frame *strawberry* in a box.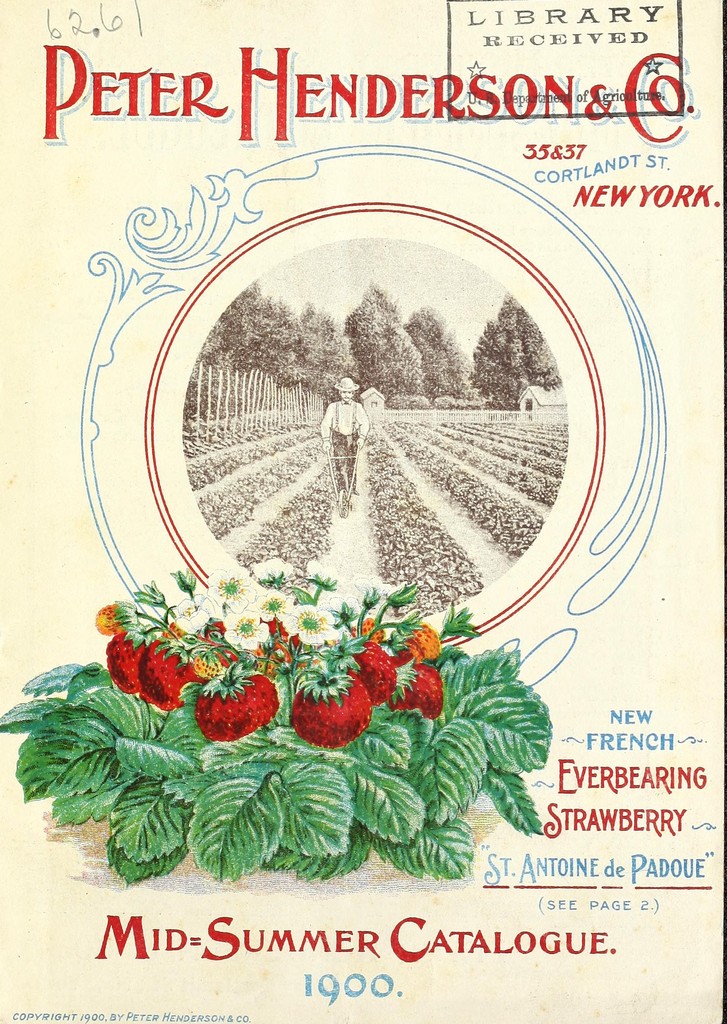
region(344, 633, 383, 715).
